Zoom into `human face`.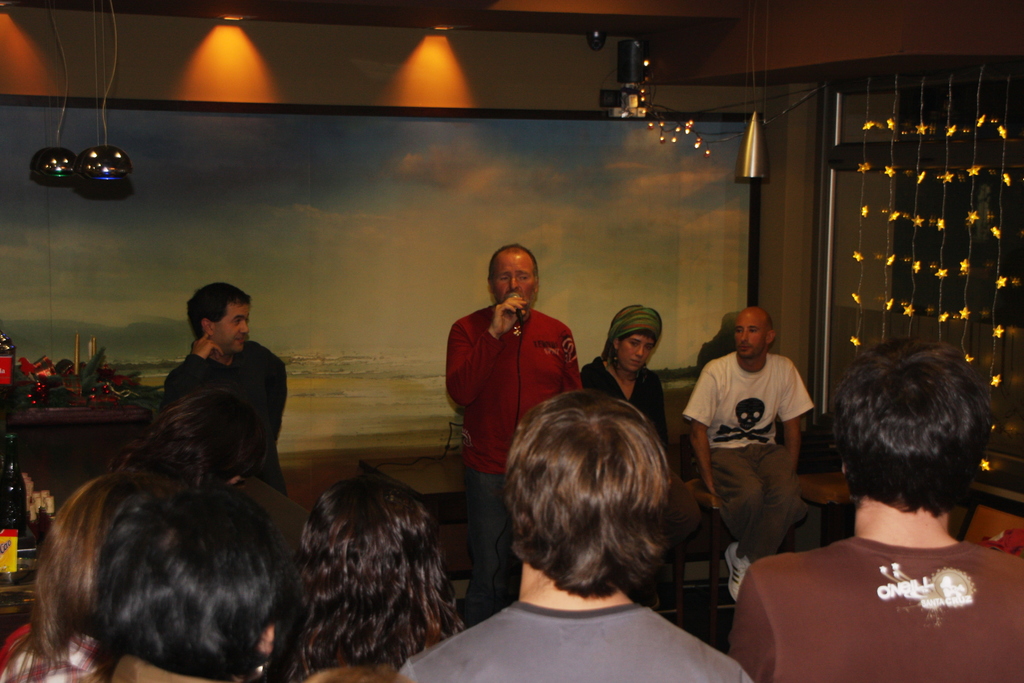
Zoom target: 733:313:768:358.
